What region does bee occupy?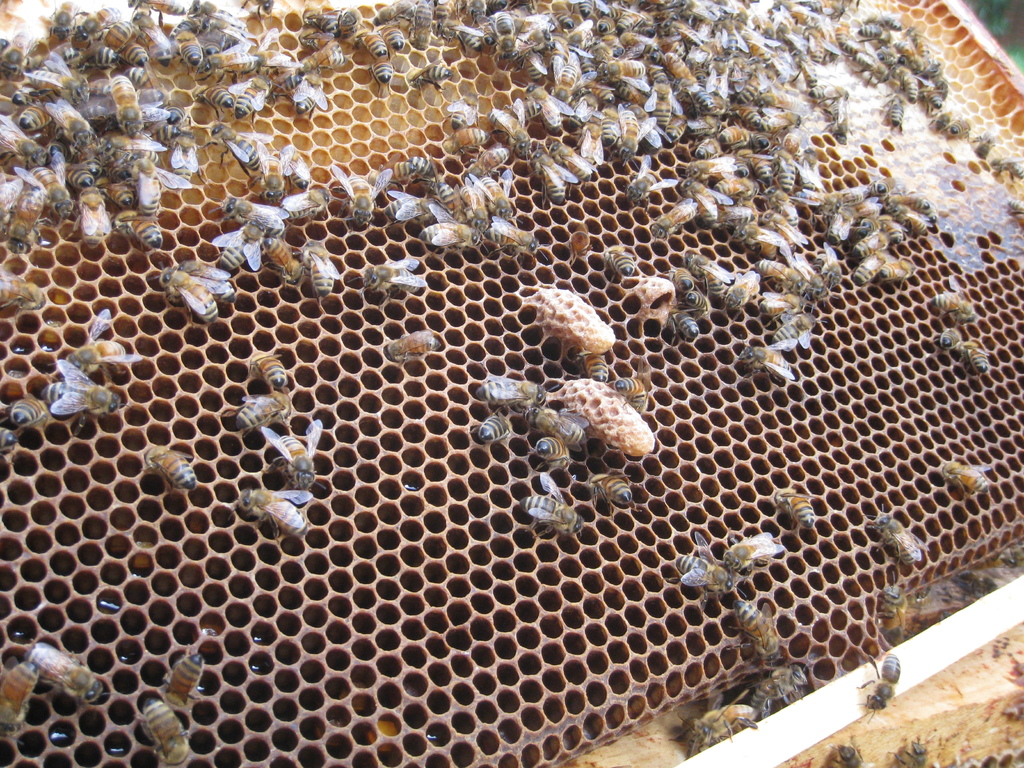
444/127/494/153.
